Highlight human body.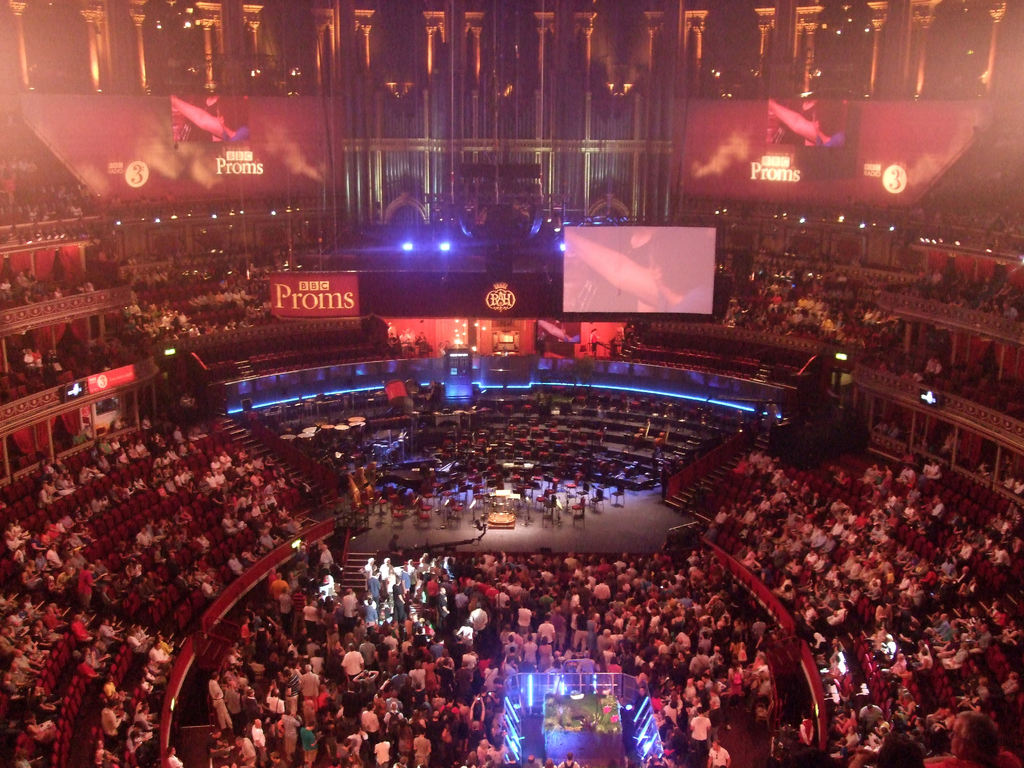
Highlighted region: BBox(706, 499, 732, 526).
